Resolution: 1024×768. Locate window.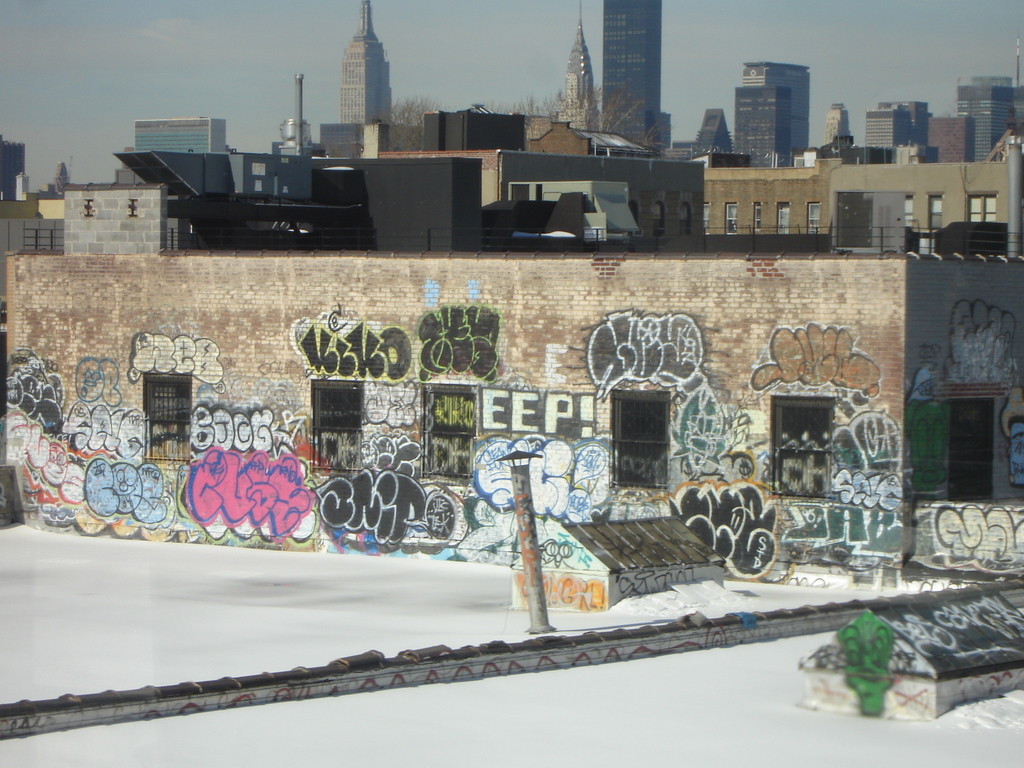
968,195,998,223.
